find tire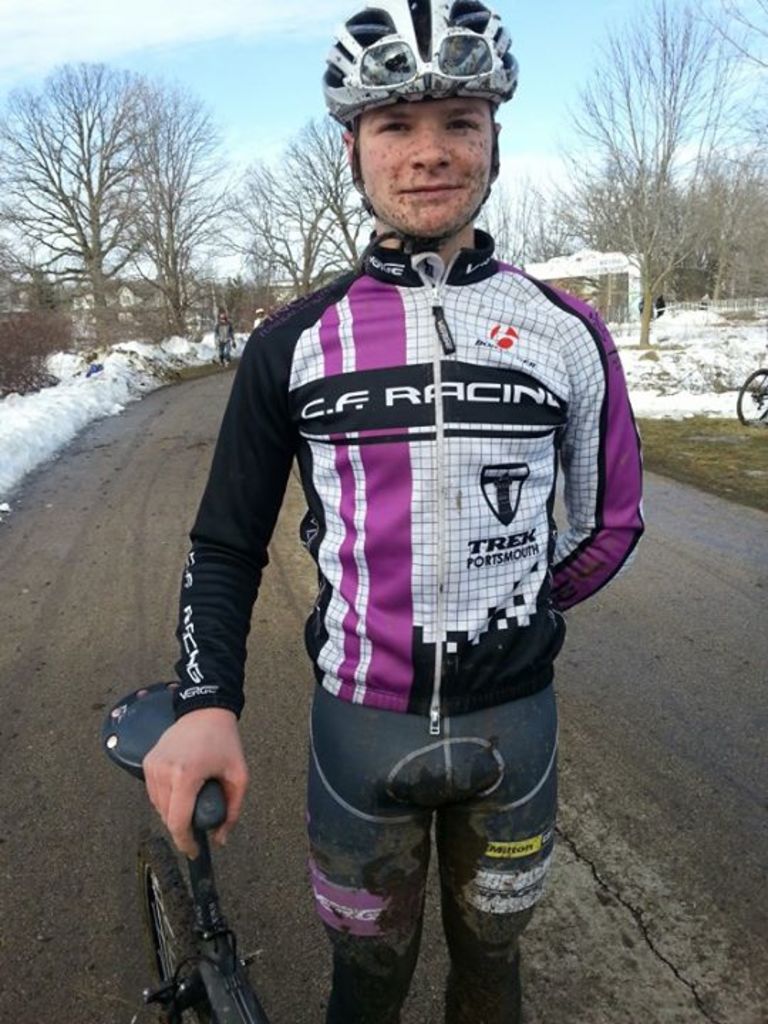
region(138, 833, 209, 1023)
